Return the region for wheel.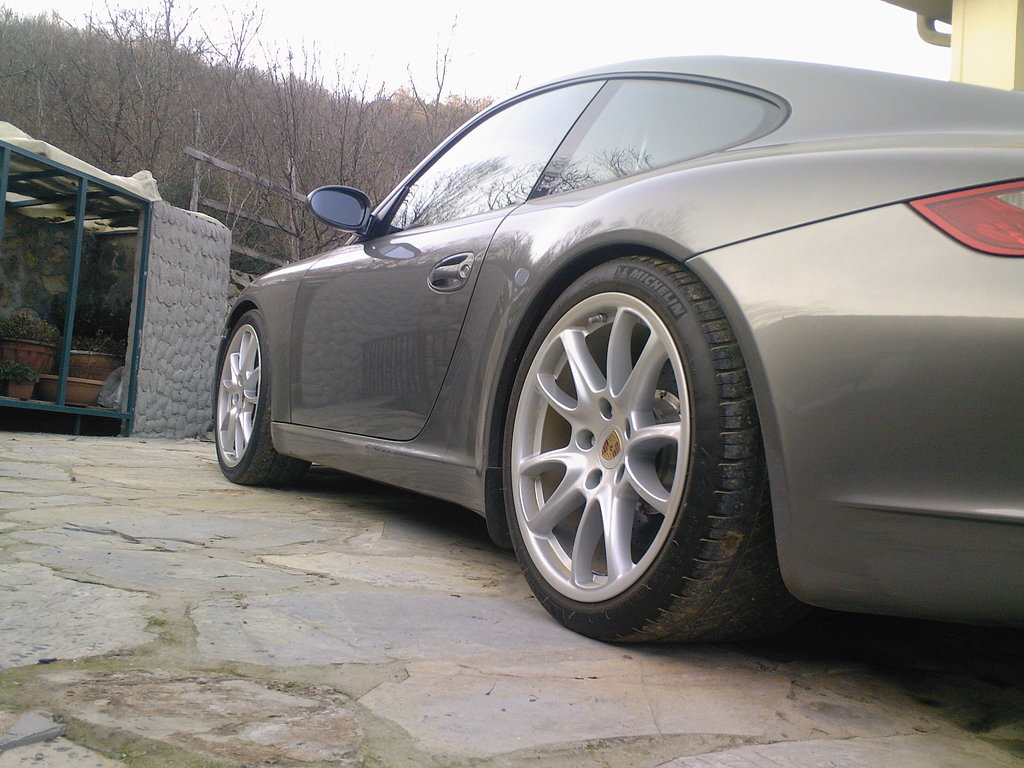
rect(490, 240, 765, 644).
